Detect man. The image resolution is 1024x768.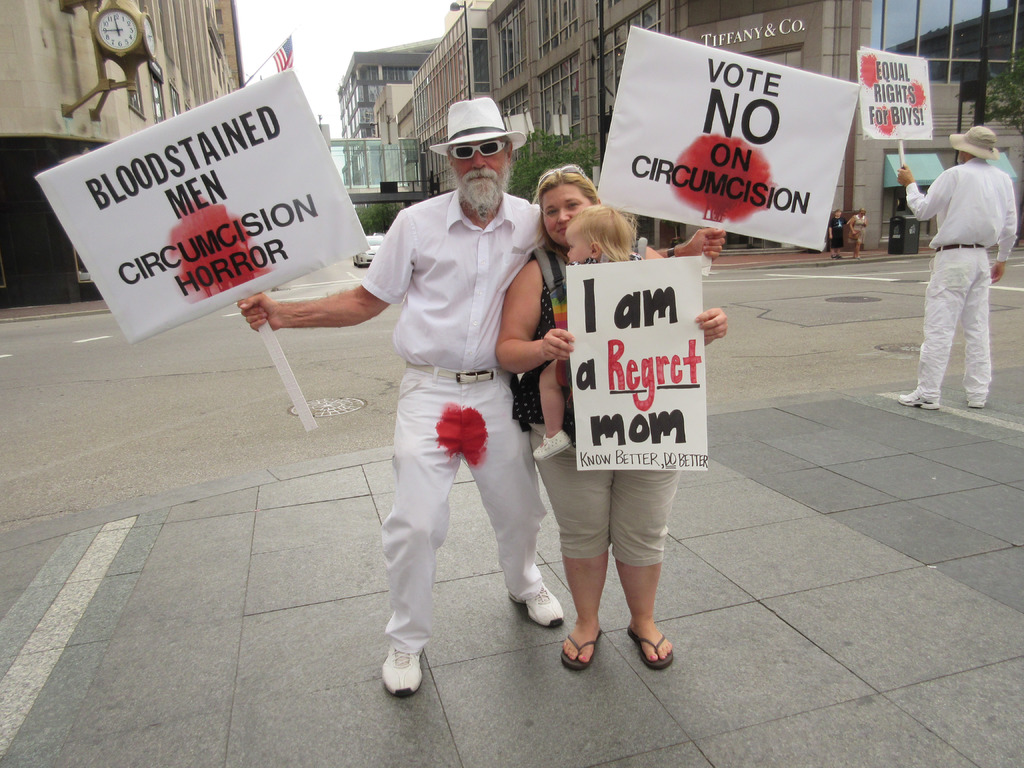
226/76/548/698.
